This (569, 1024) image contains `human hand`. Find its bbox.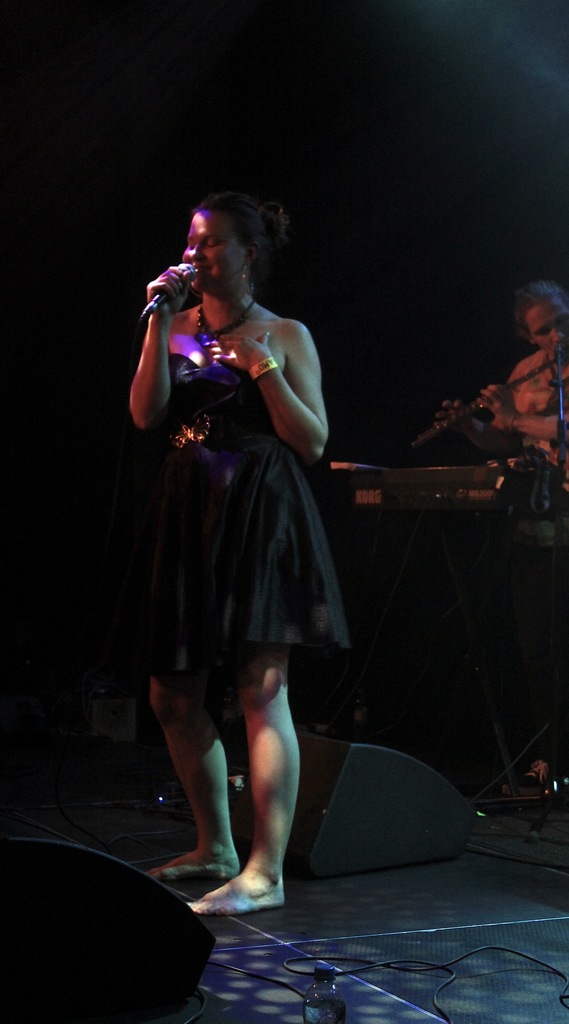
[215,330,277,371].
